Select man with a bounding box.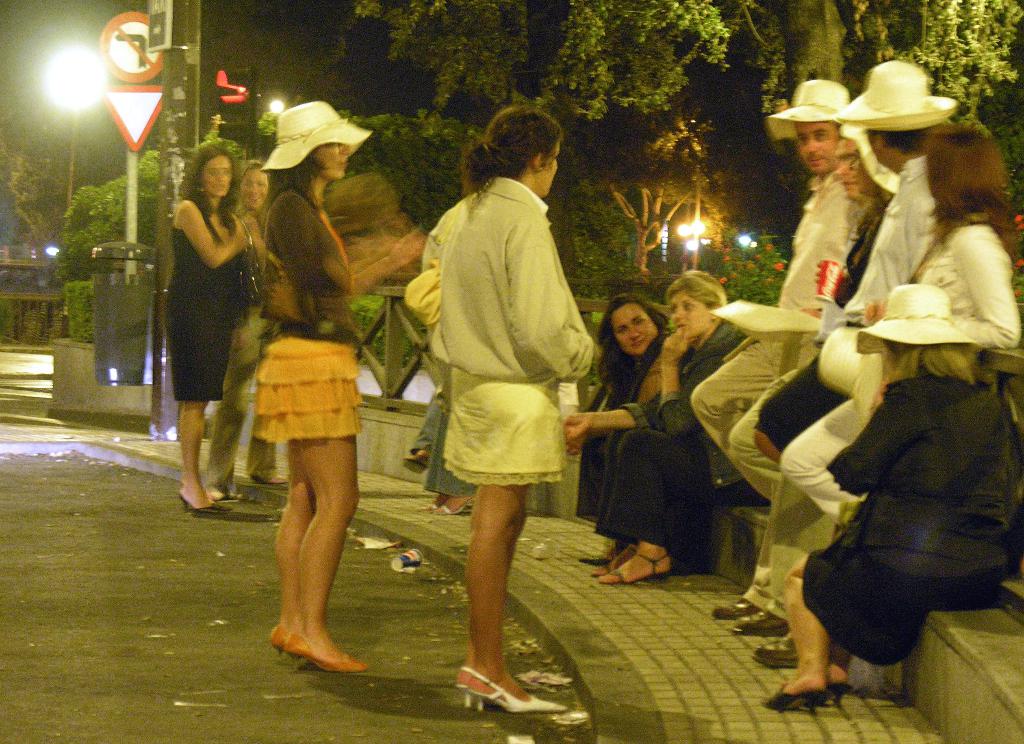
{"x1": 703, "y1": 62, "x2": 950, "y2": 644}.
